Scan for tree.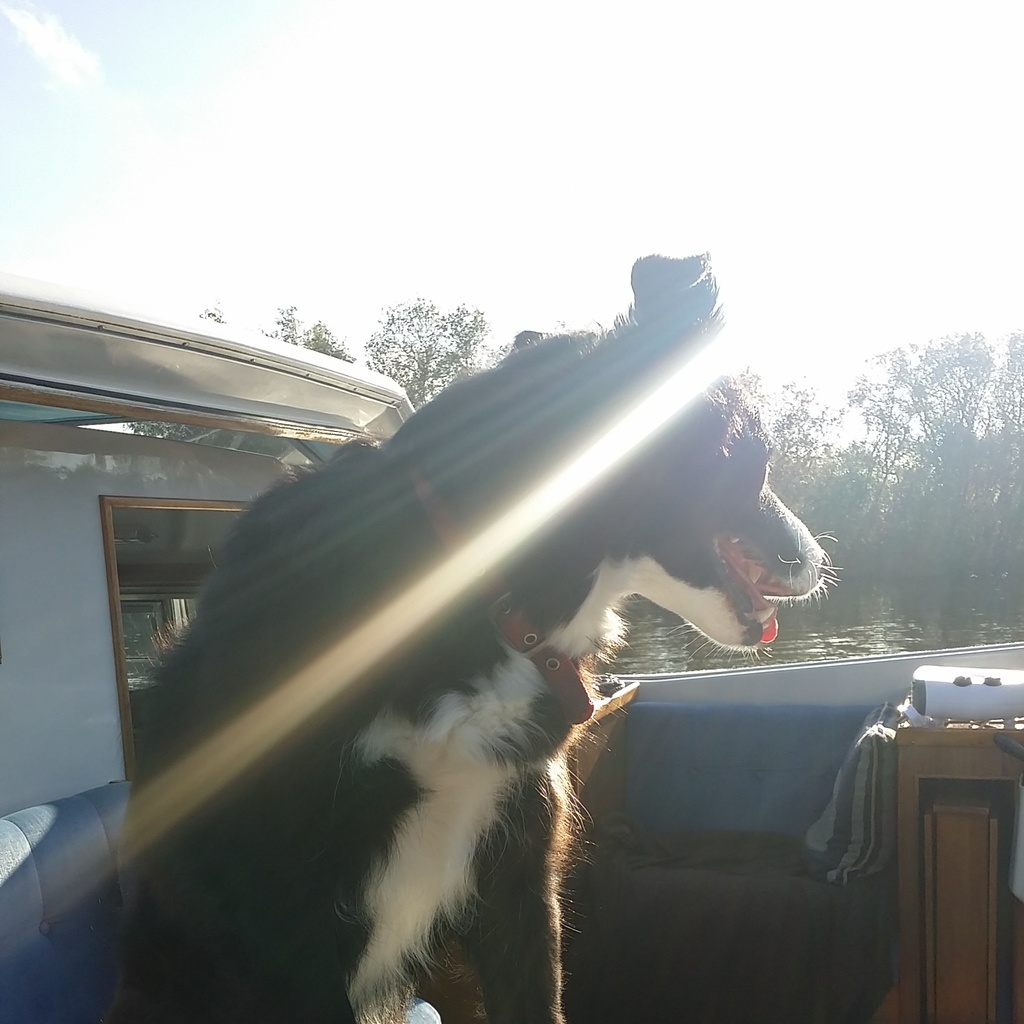
Scan result: 830/355/1023/592.
